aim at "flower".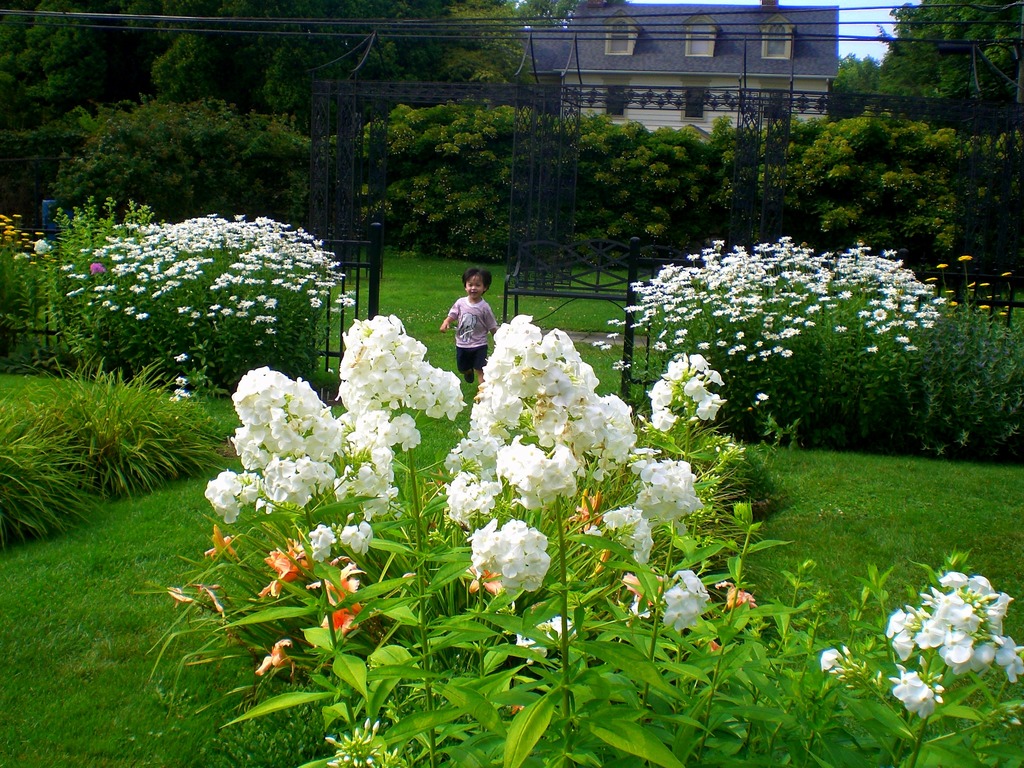
Aimed at bbox(172, 384, 182, 392).
